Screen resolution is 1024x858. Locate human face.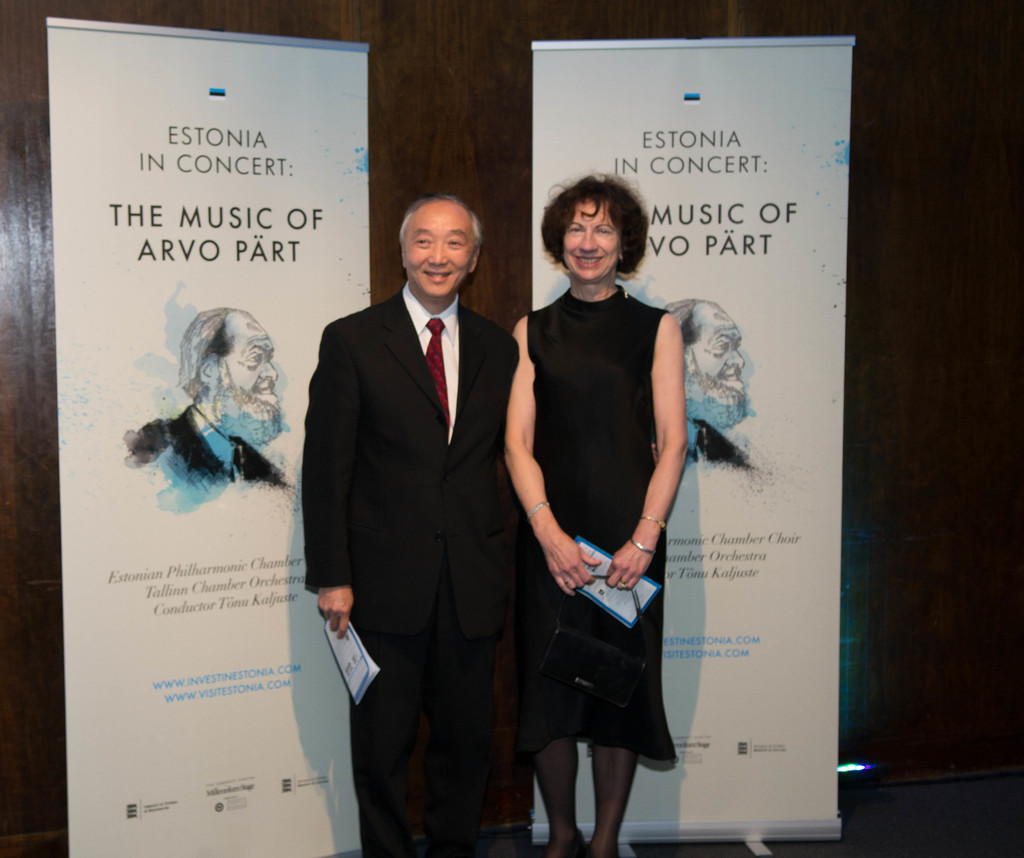
BBox(561, 201, 623, 280).
